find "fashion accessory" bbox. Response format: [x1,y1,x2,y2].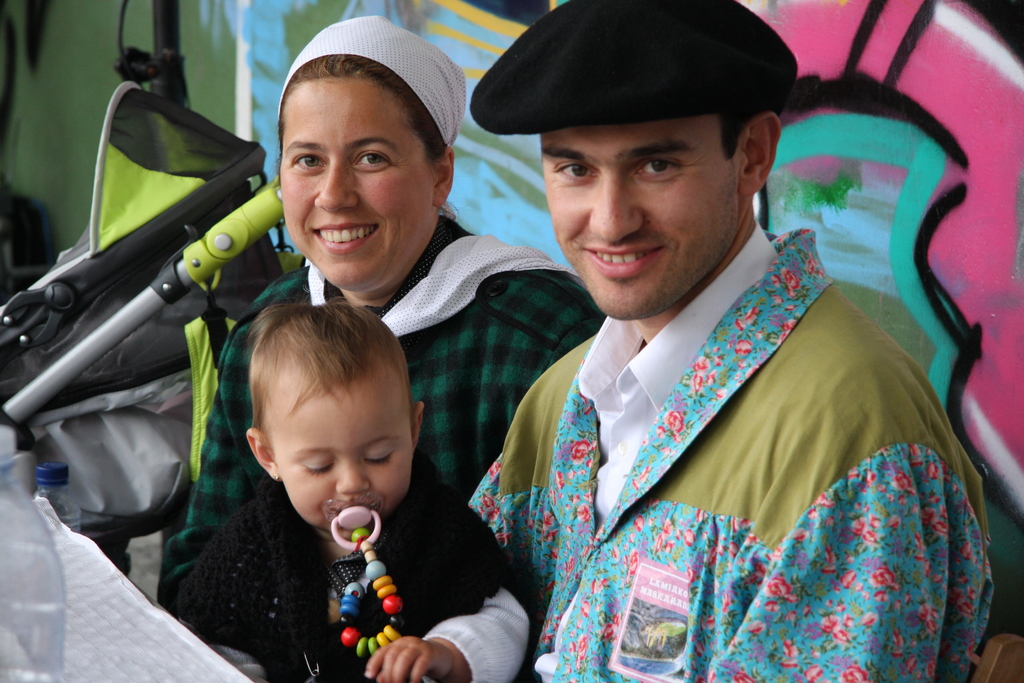
[466,0,798,135].
